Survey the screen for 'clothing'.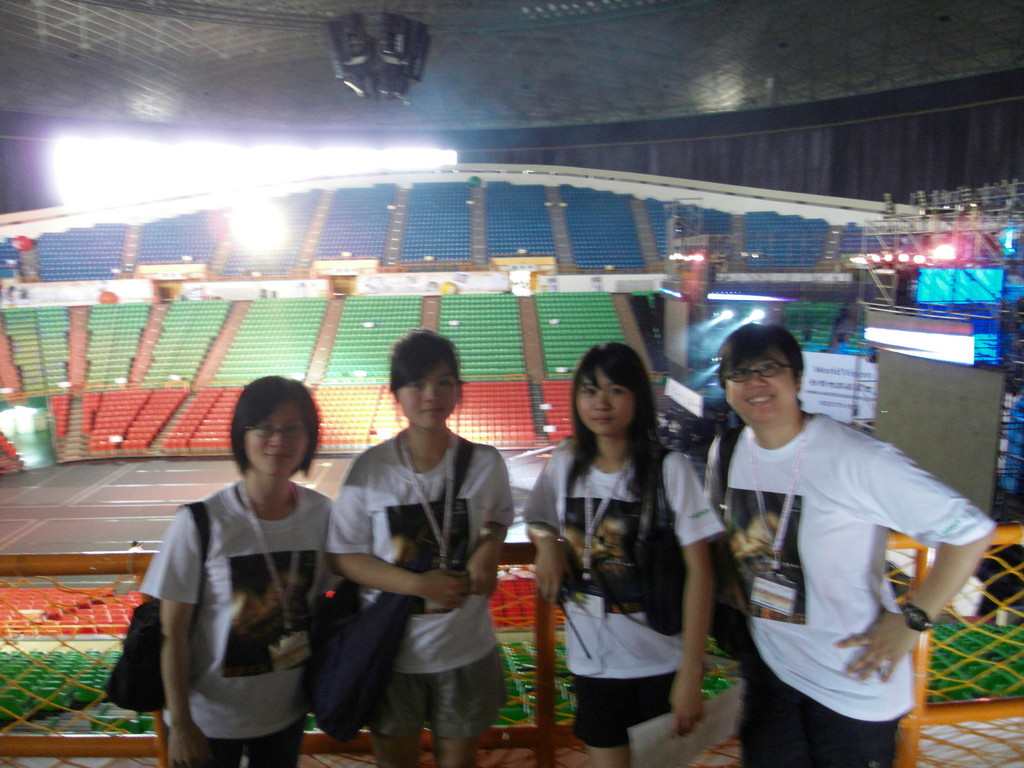
Survey found: x1=527, y1=428, x2=716, y2=752.
